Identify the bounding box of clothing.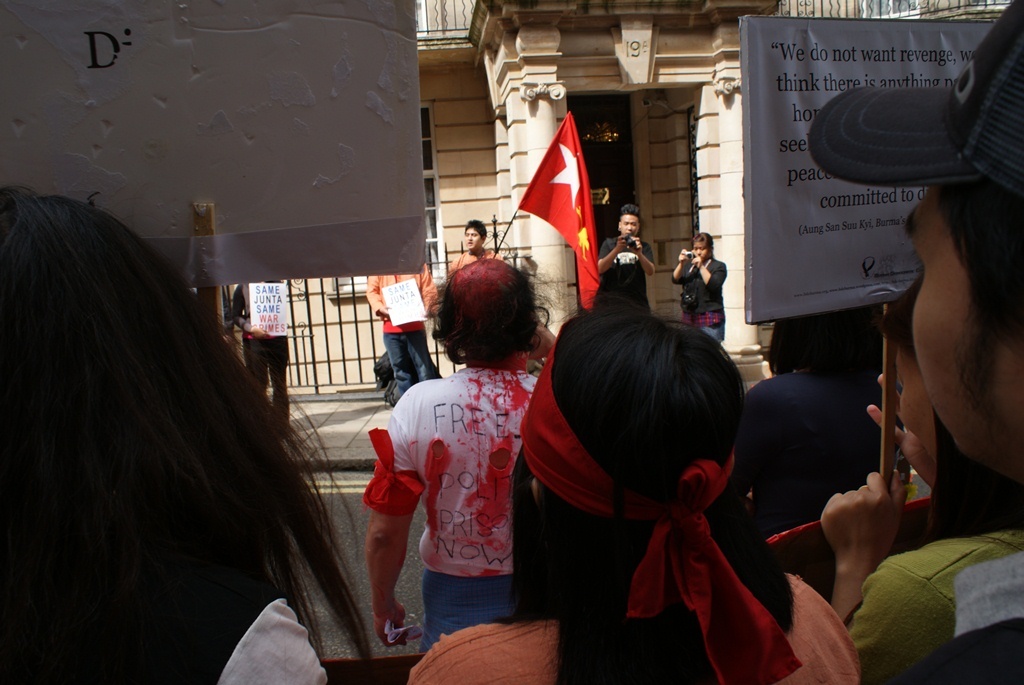
x1=598 y1=238 x2=655 y2=318.
